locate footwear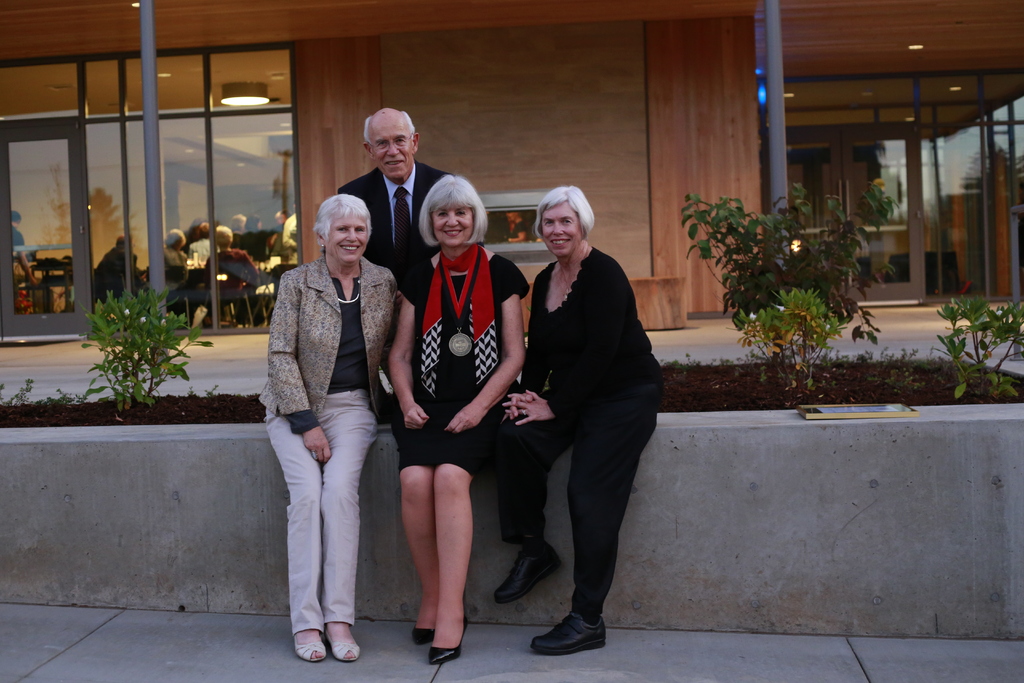
pyautogui.locateOnScreen(432, 612, 471, 666)
